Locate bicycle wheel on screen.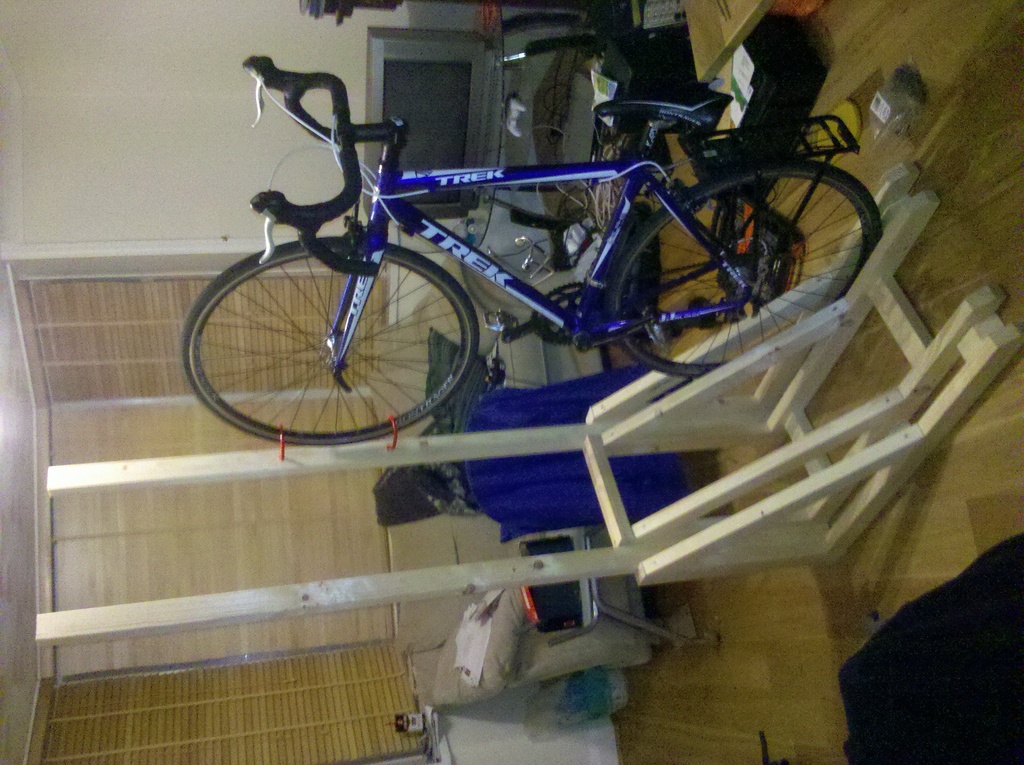
On screen at {"left": 198, "top": 230, "right": 498, "bottom": 451}.
